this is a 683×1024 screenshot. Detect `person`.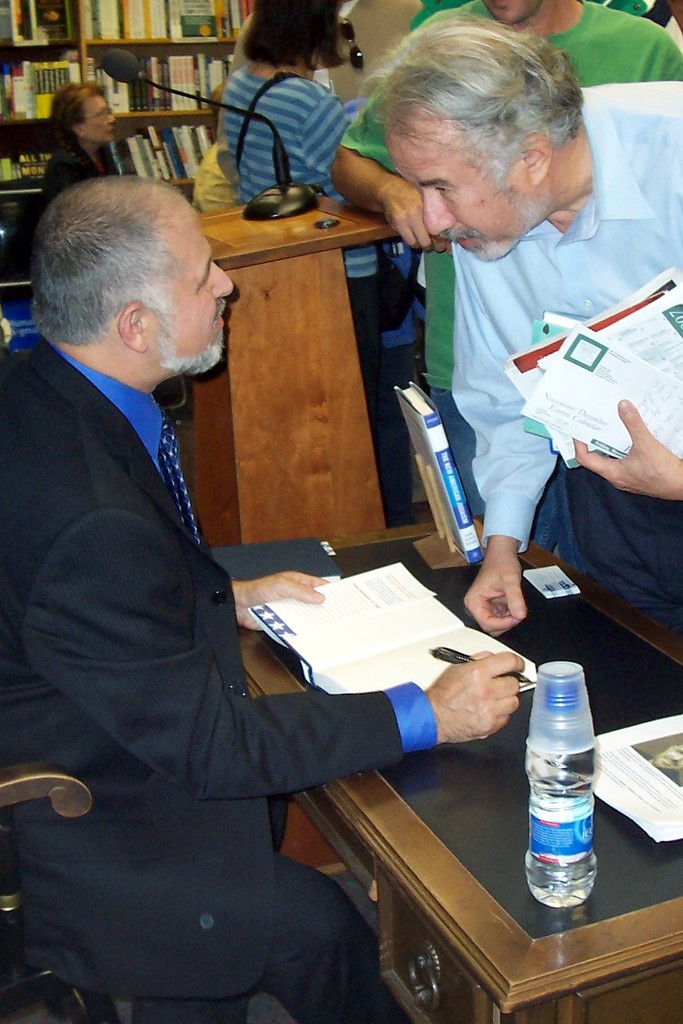
208/0/373/196.
